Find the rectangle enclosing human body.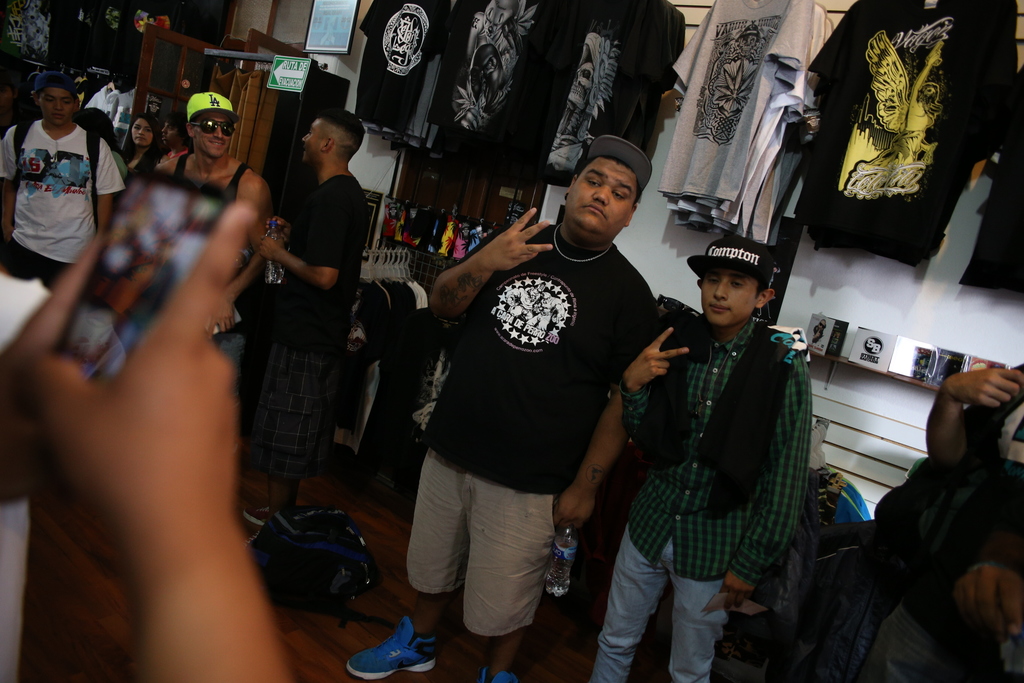
x1=1 y1=60 x2=120 y2=288.
